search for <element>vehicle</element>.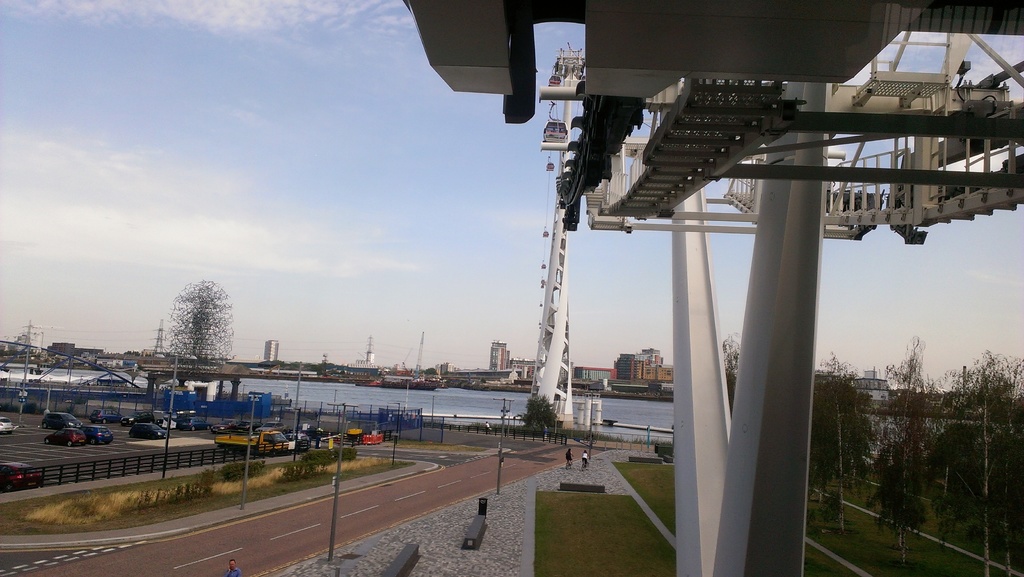
Found at Rect(118, 408, 155, 423).
